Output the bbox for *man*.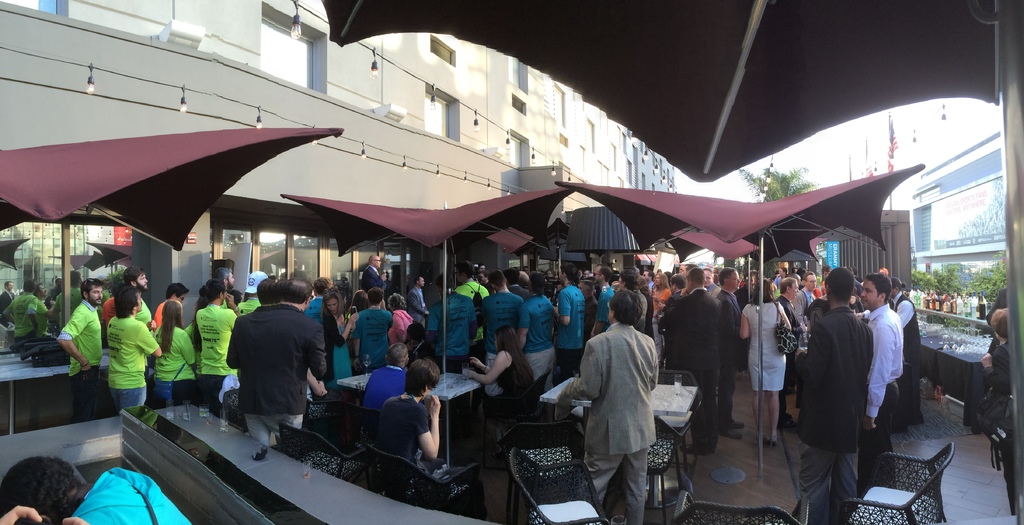
x1=457 y1=260 x2=488 y2=299.
